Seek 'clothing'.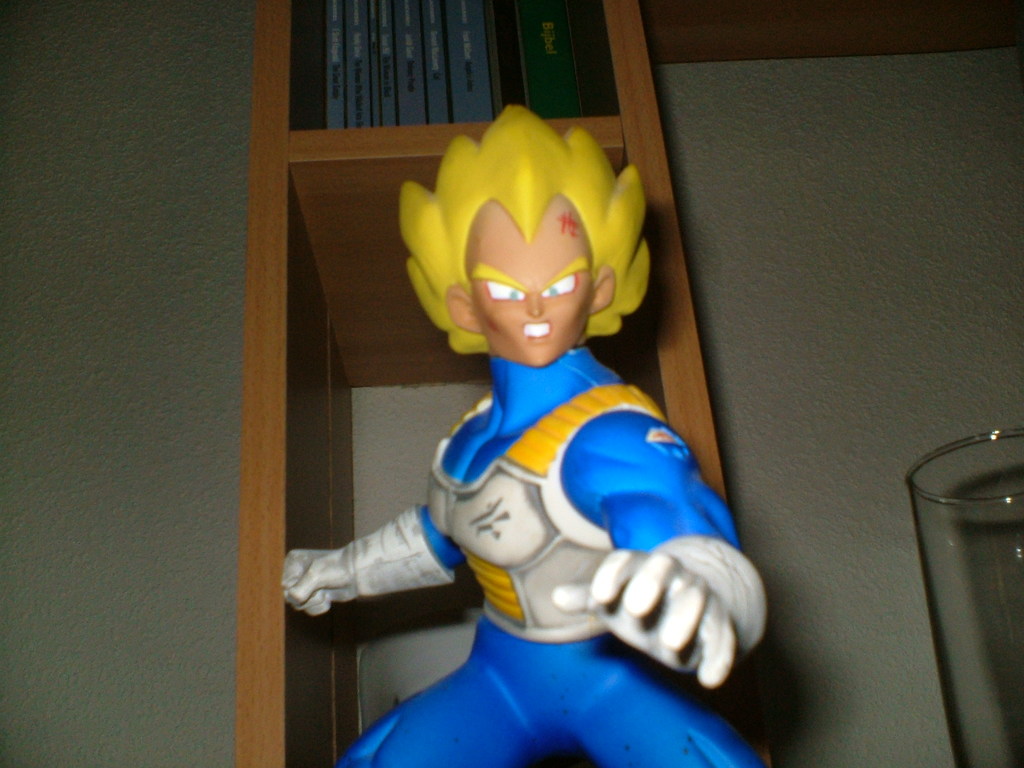
l=356, t=261, r=755, b=730.
